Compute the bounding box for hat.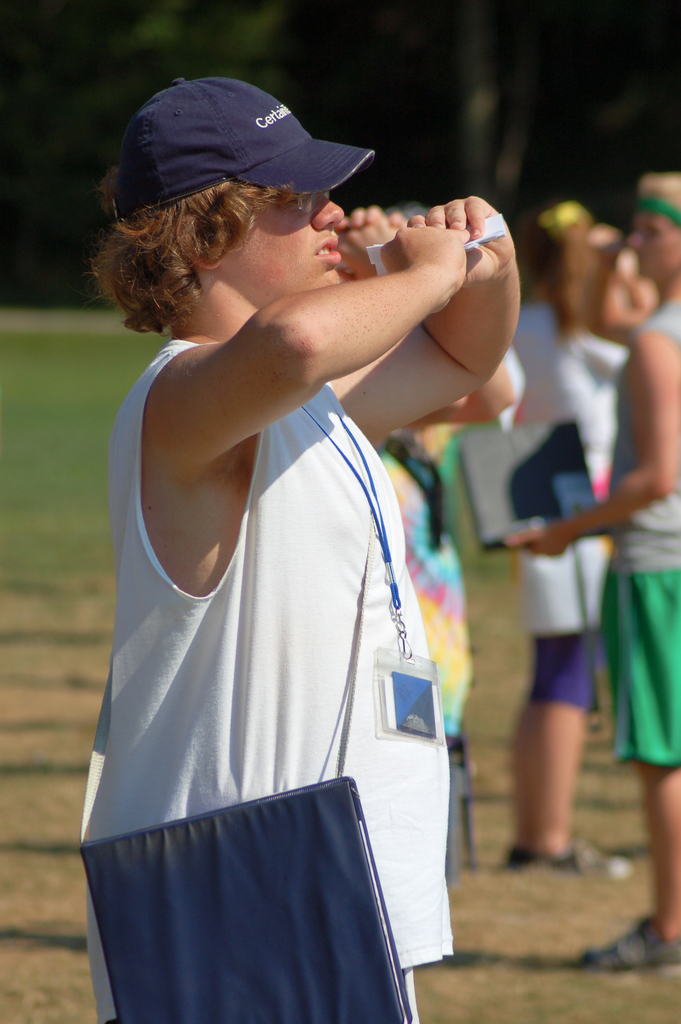
(110,78,382,213).
